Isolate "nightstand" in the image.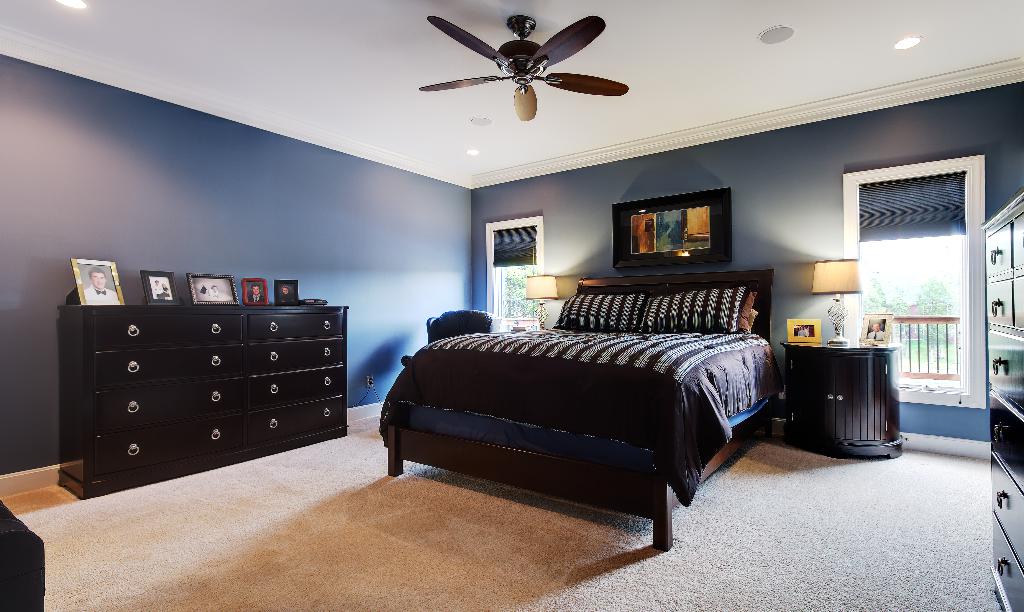
Isolated region: (left=780, top=334, right=905, bottom=470).
